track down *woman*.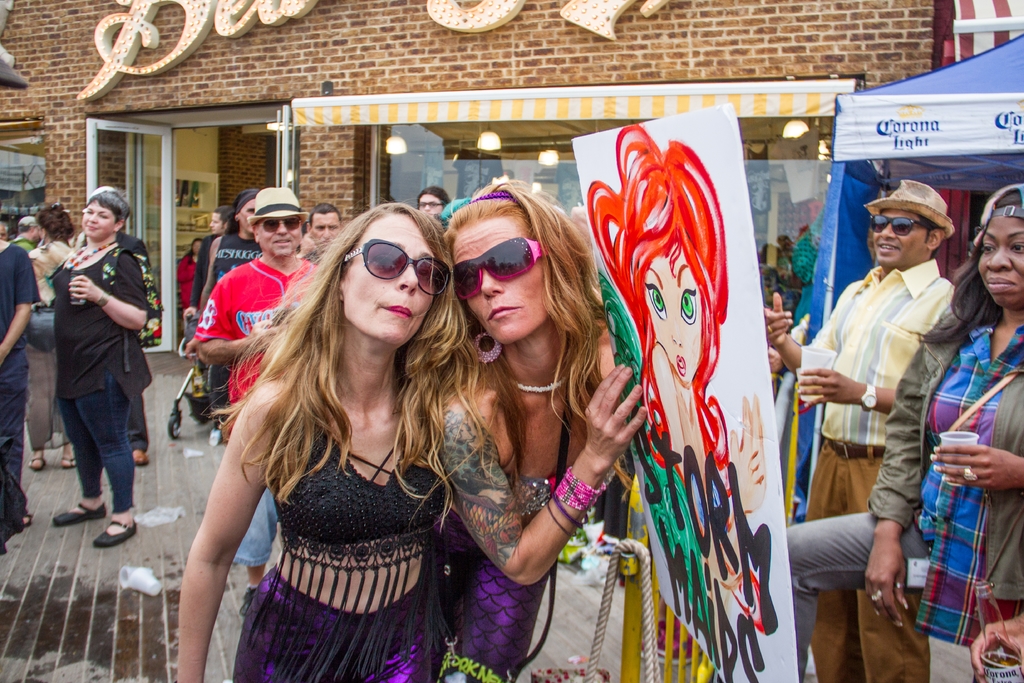
Tracked to crop(436, 171, 660, 682).
